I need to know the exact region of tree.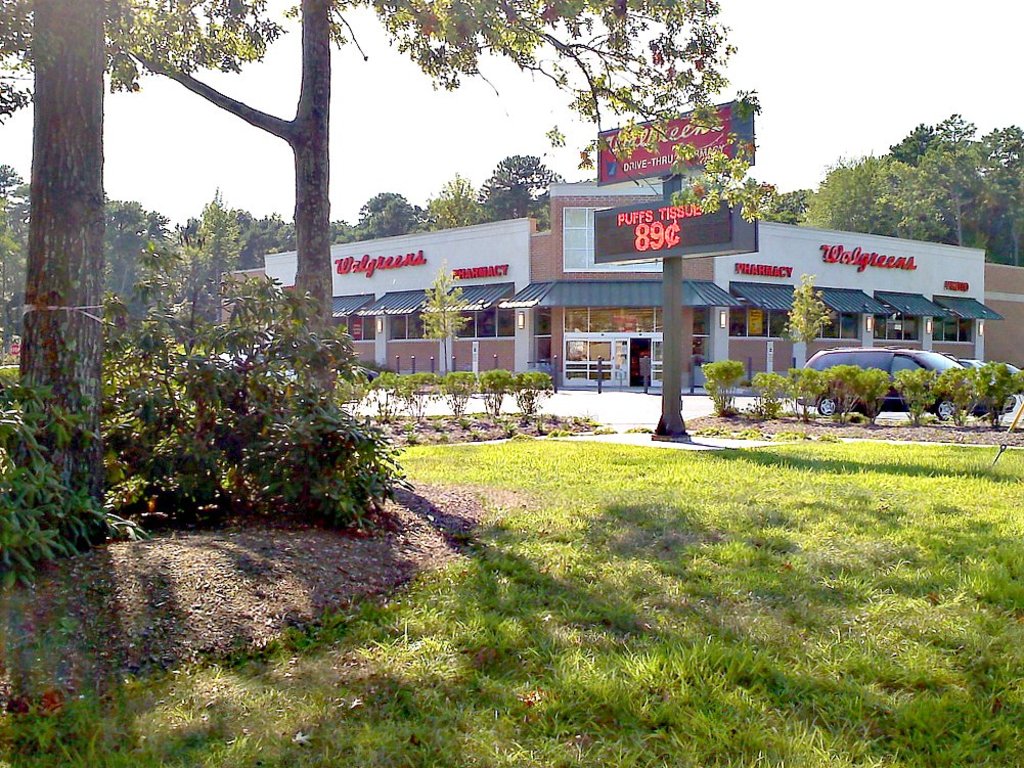
Region: (left=0, top=0, right=777, bottom=553).
